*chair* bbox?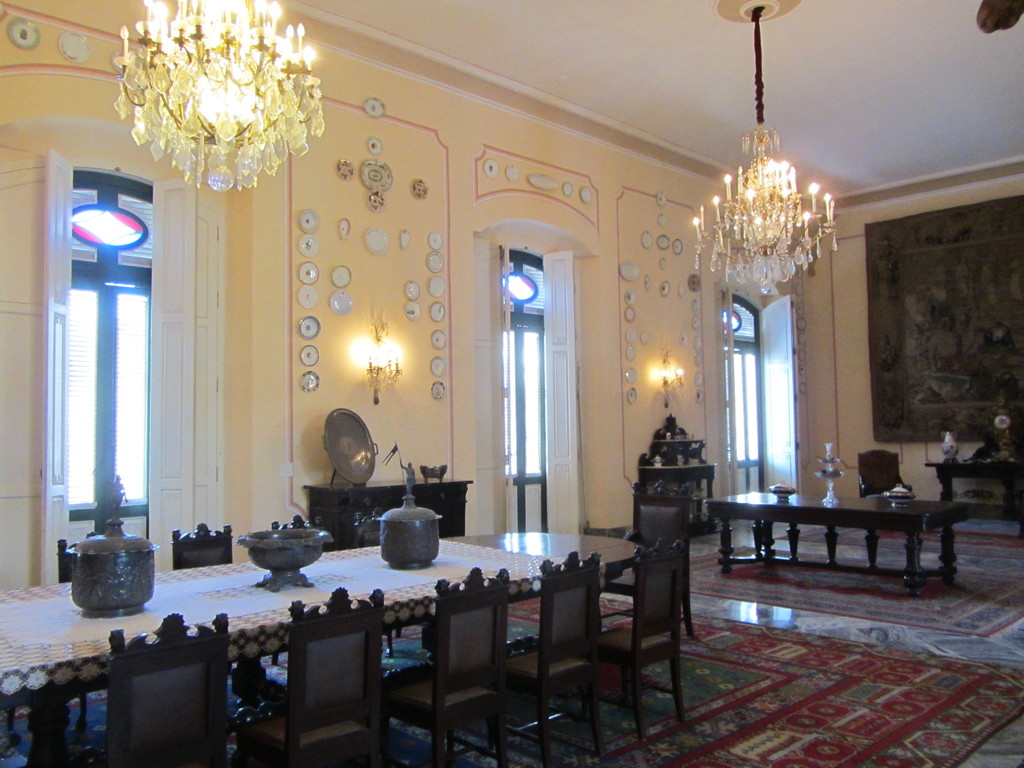
{"left": 107, "top": 613, "right": 230, "bottom": 767}
